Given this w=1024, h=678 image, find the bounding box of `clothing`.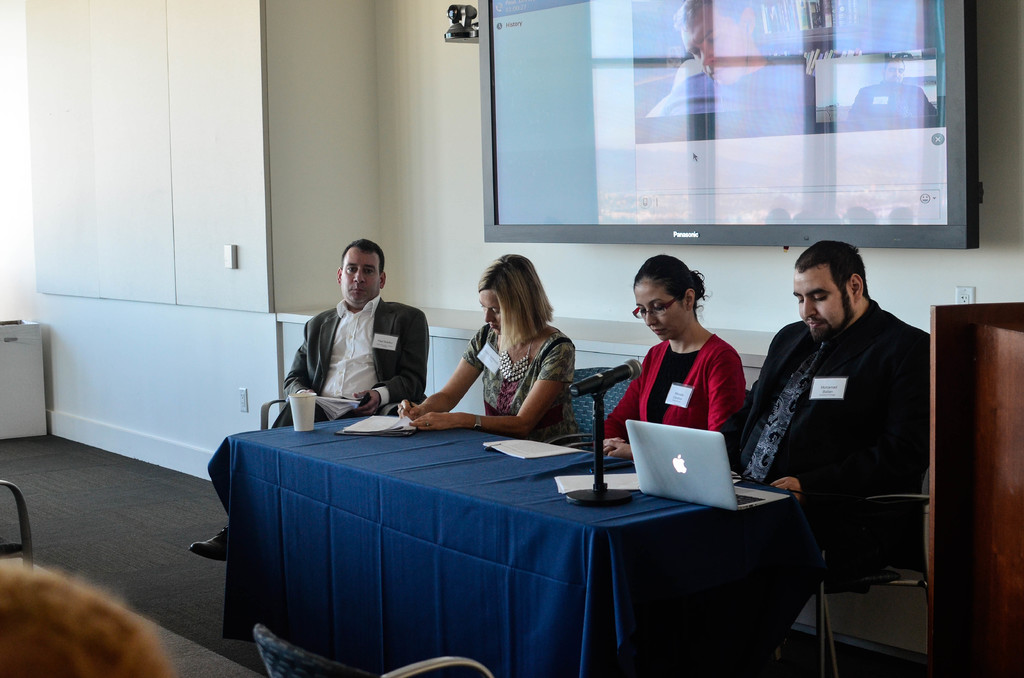
[x1=276, y1=265, x2=424, y2=433].
